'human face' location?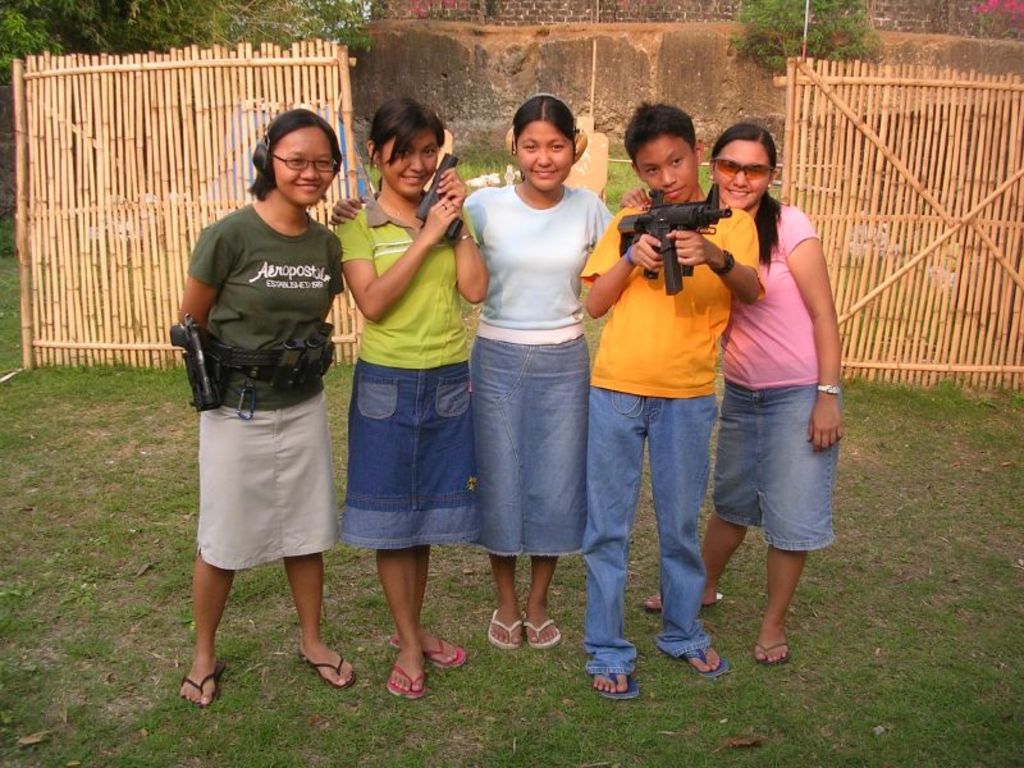
637, 141, 695, 204
